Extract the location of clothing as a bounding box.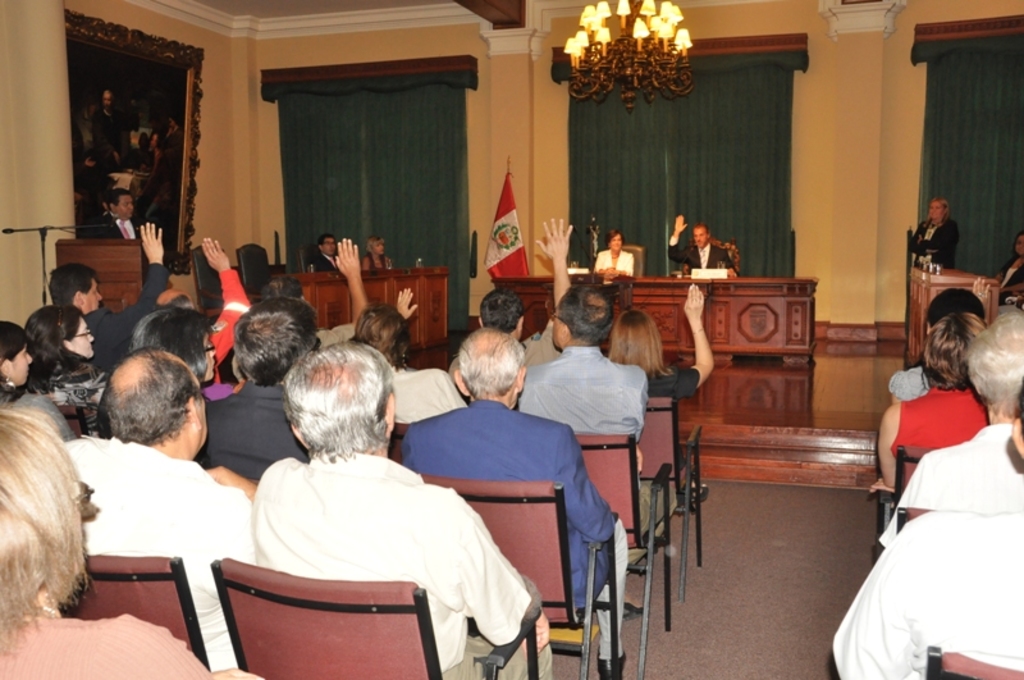
bbox(365, 250, 396, 268).
